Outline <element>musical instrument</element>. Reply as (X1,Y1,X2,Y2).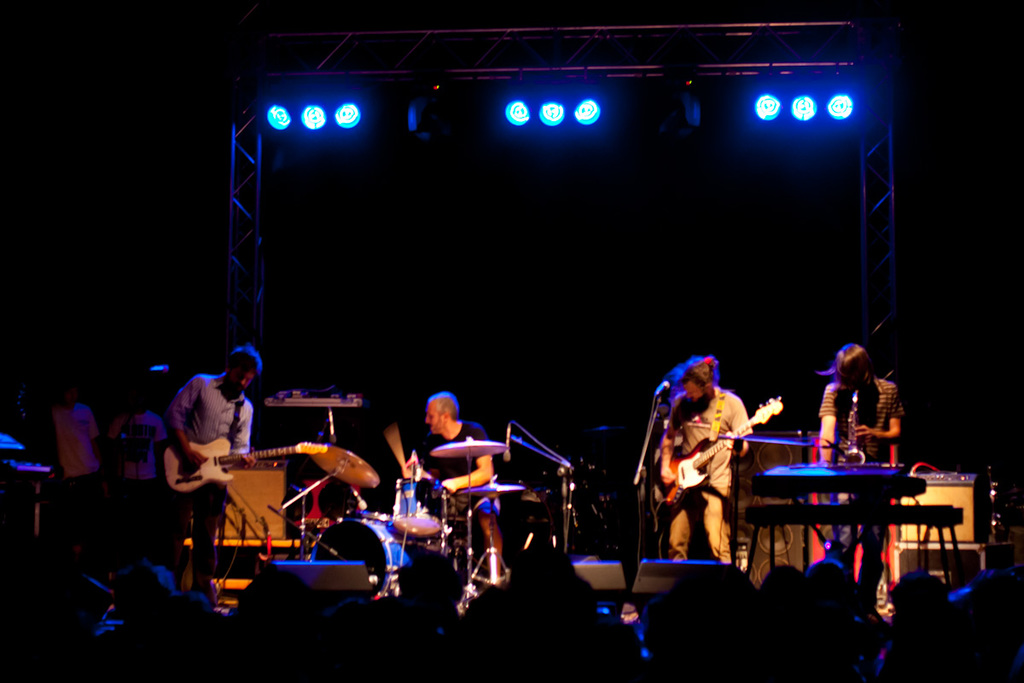
(651,393,785,501).
